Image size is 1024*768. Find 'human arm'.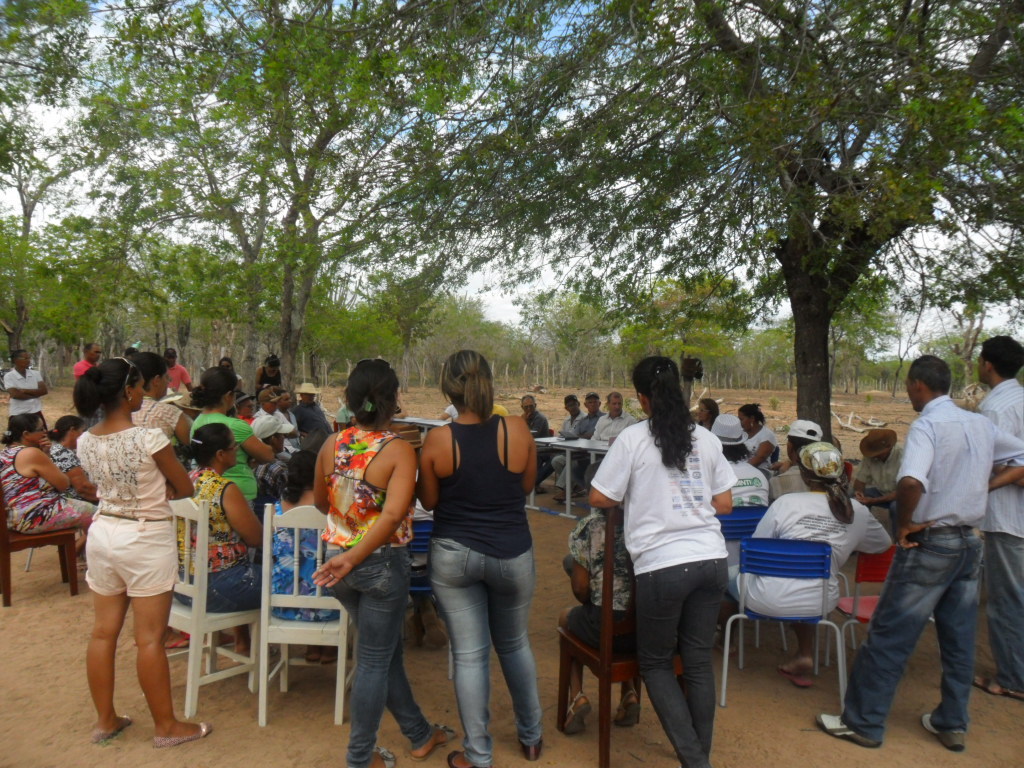
Rect(22, 461, 61, 489).
